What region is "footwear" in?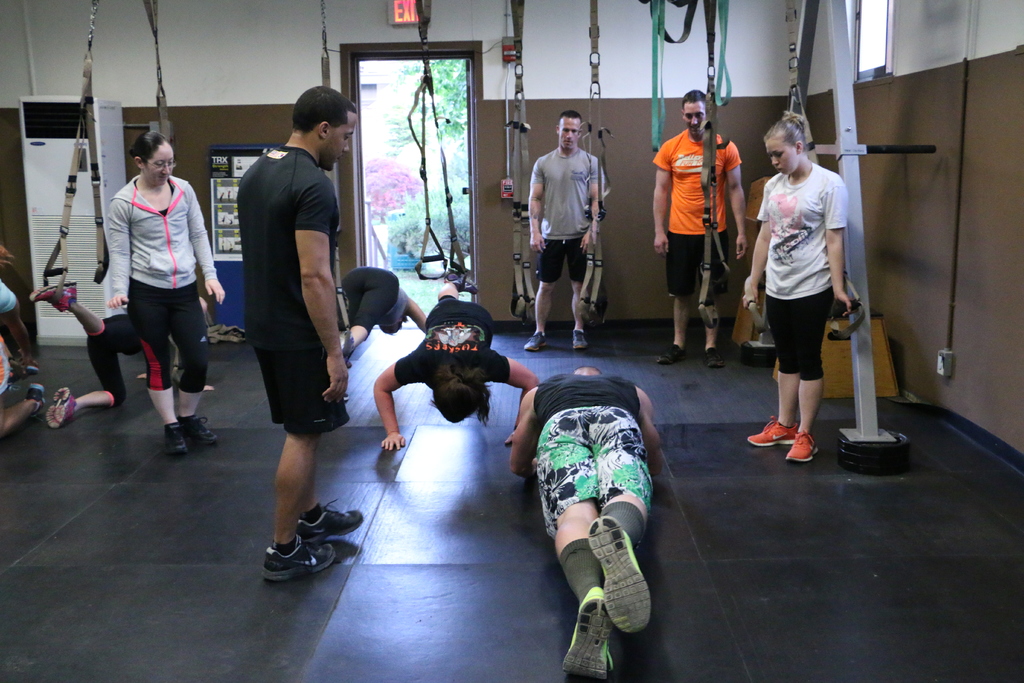
pyautogui.locateOnScreen(587, 516, 652, 635).
